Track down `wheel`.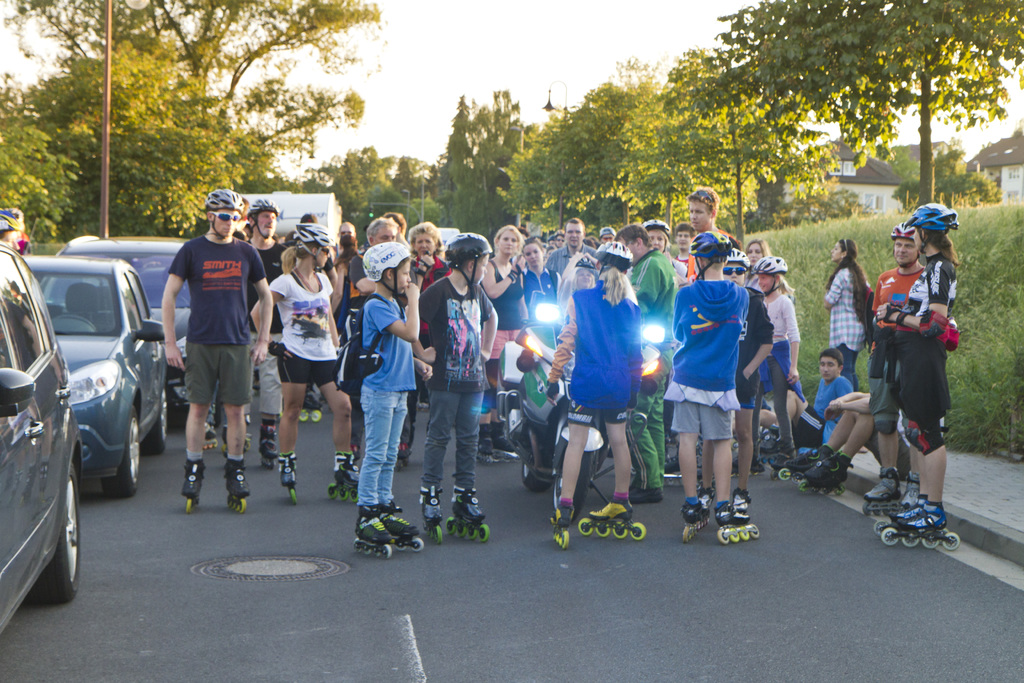
Tracked to BBox(259, 456, 275, 468).
